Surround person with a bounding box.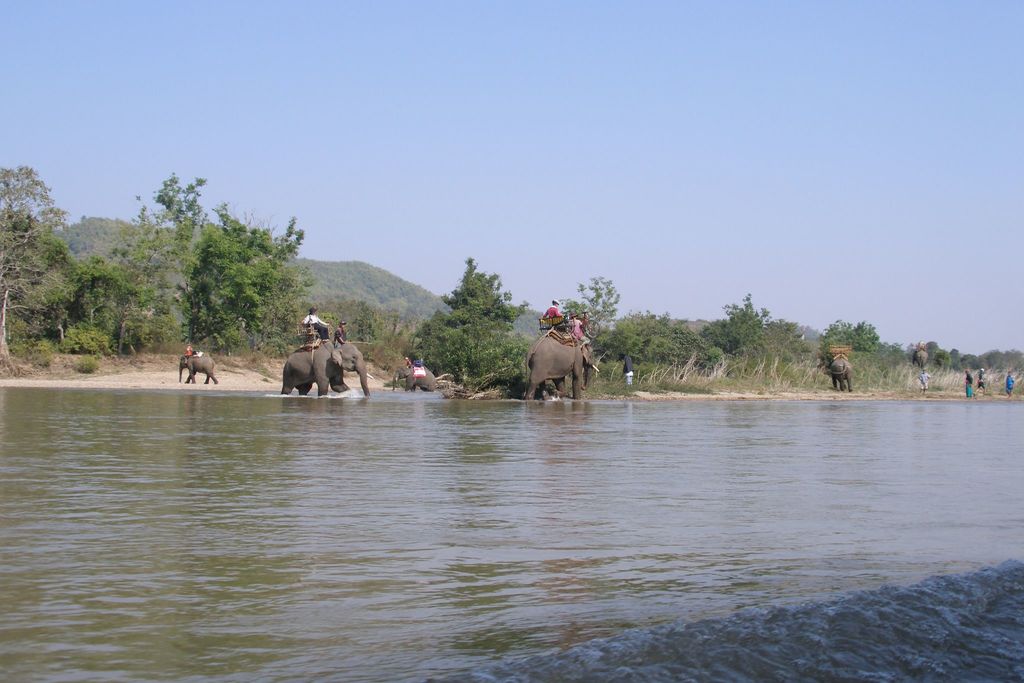
l=1004, t=370, r=1016, b=397.
